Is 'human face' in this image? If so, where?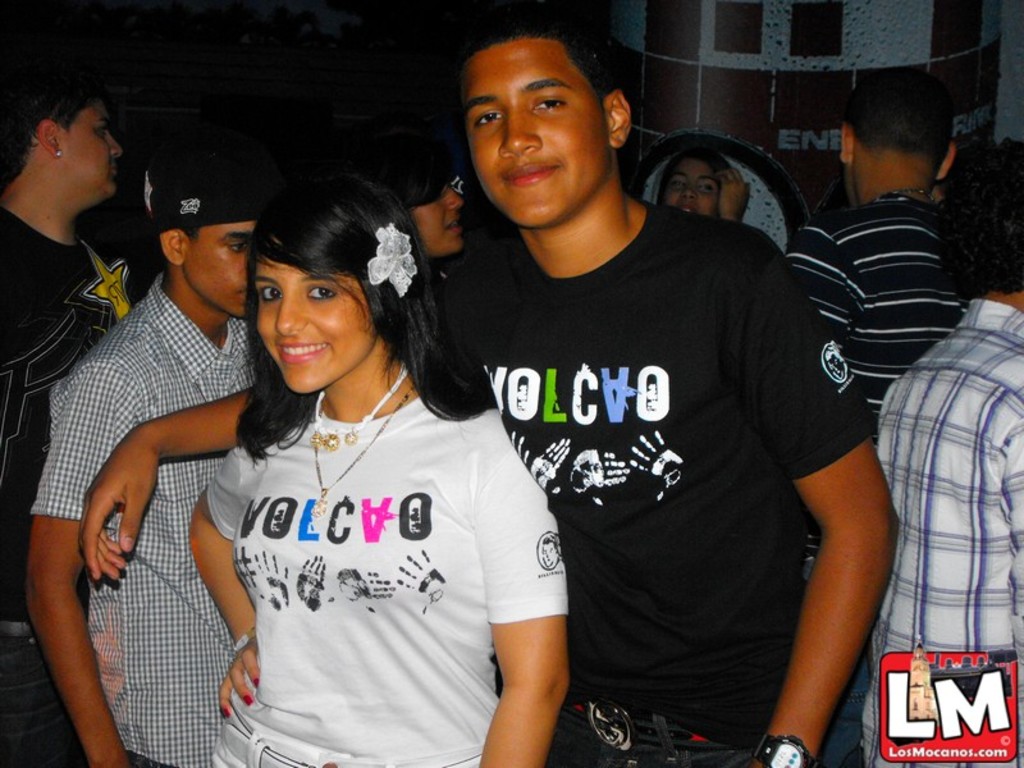
Yes, at [257, 257, 372, 403].
